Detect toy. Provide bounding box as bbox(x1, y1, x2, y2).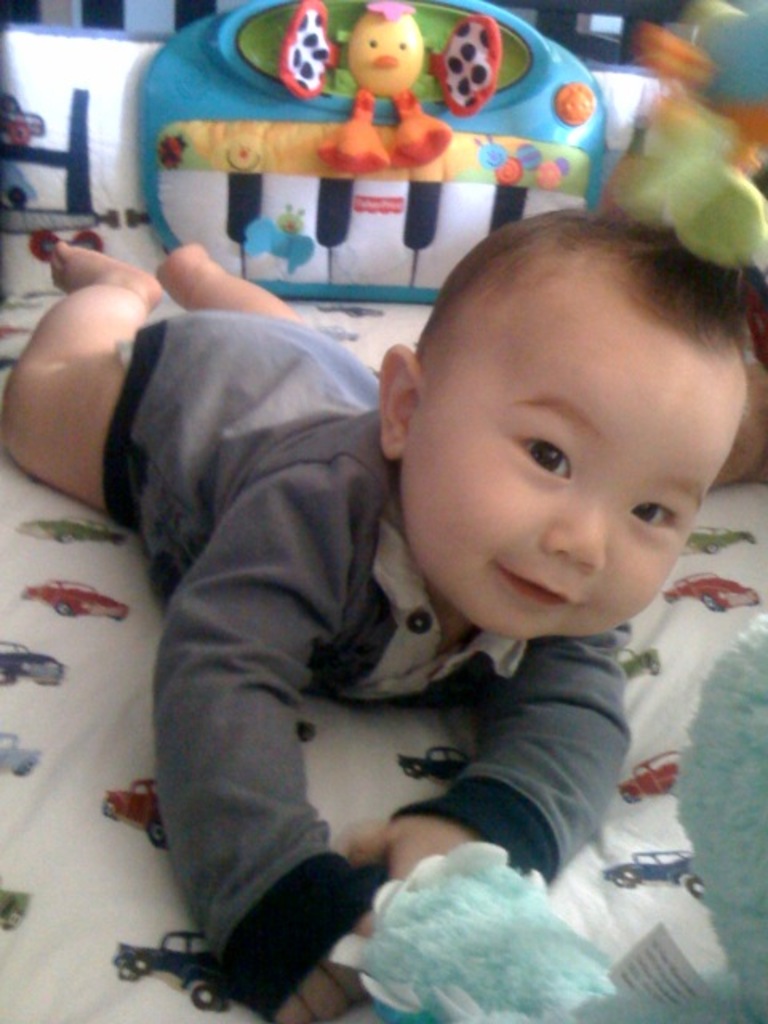
bbox(402, 741, 472, 778).
